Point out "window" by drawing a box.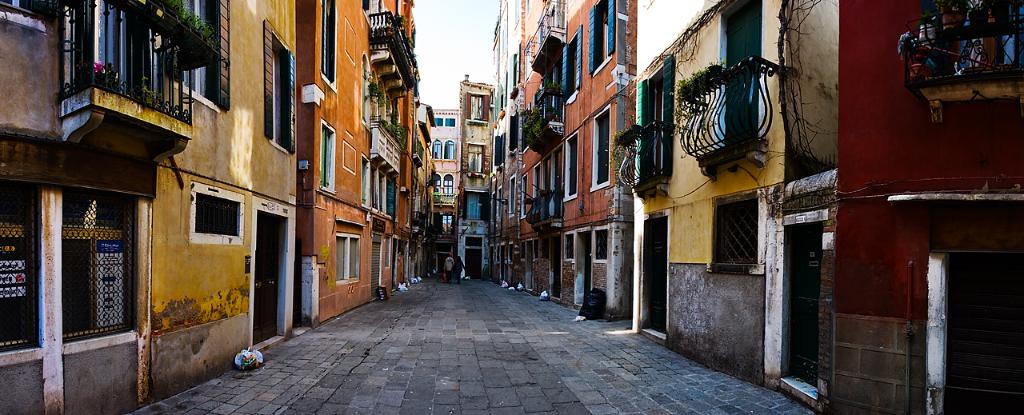
left=193, top=182, right=242, bottom=241.
